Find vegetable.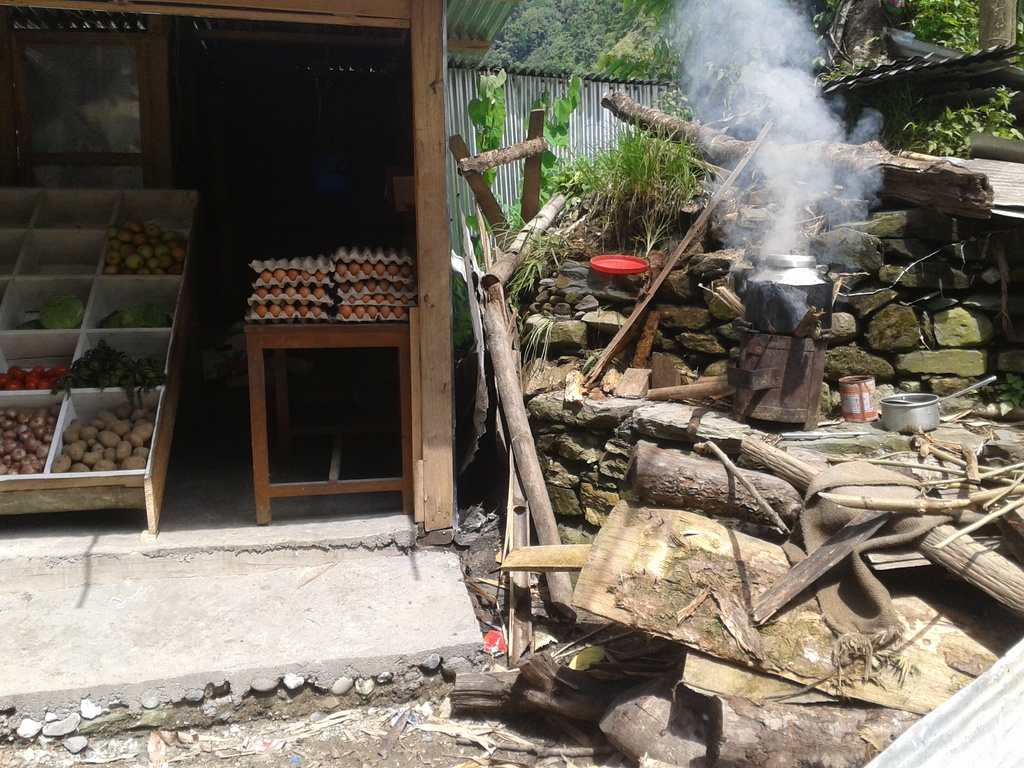
{"x1": 40, "y1": 292, "x2": 82, "y2": 328}.
